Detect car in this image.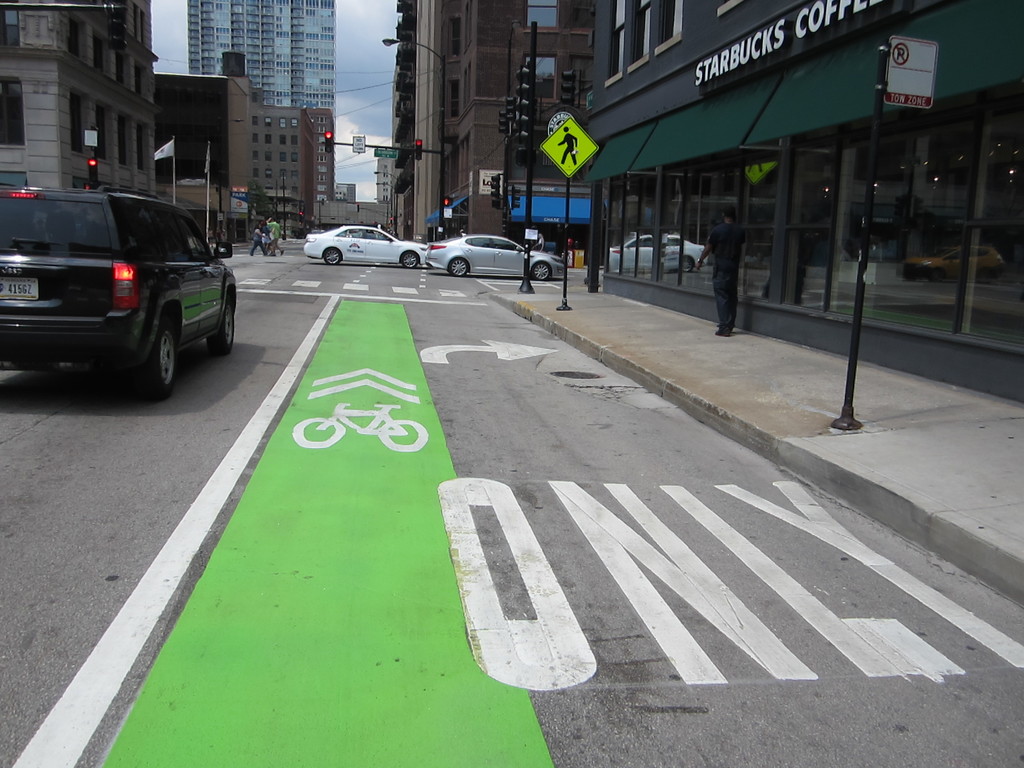
Detection: box(301, 223, 428, 271).
